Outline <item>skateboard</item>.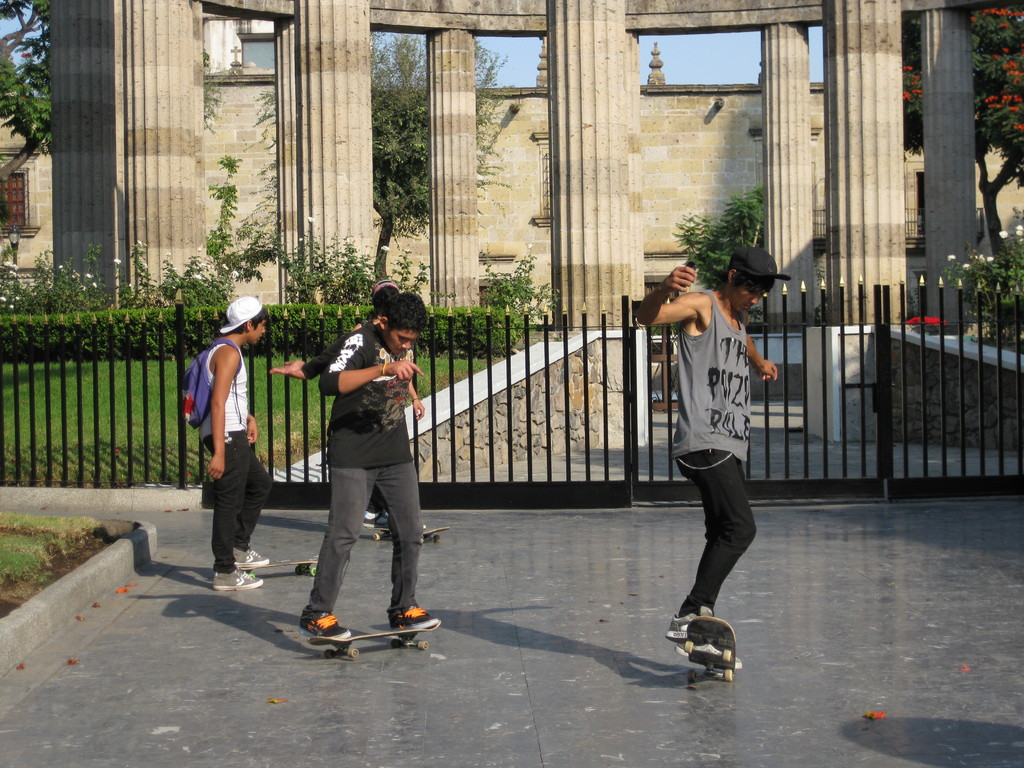
Outline: (x1=678, y1=614, x2=737, y2=680).
